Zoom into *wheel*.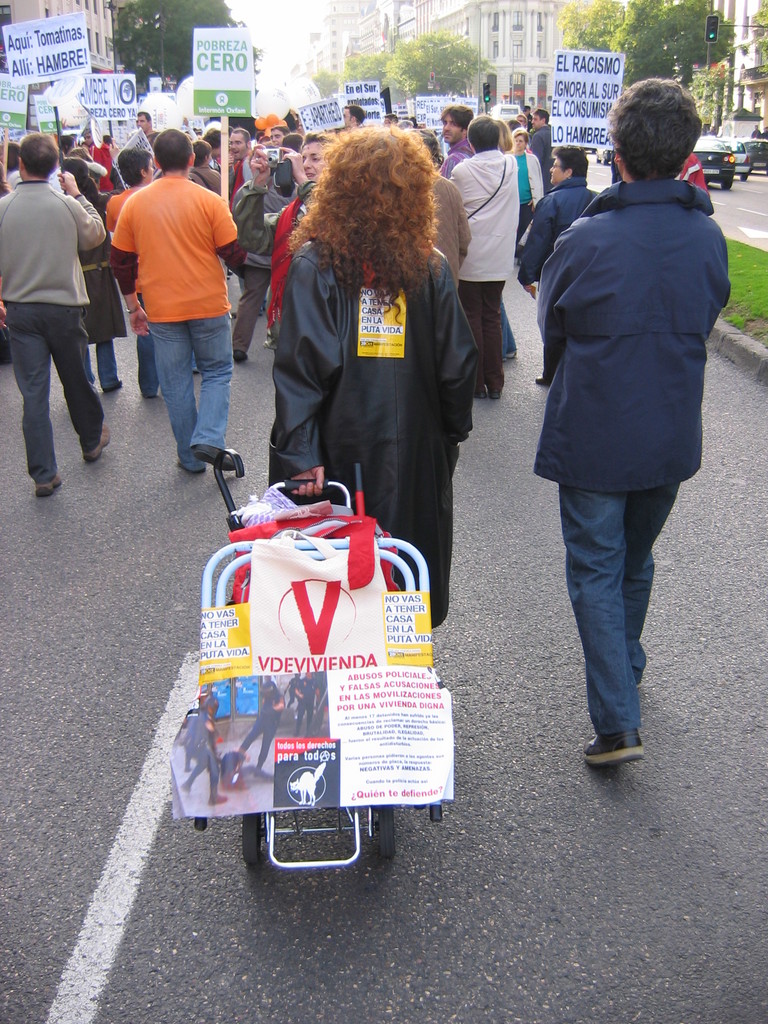
Zoom target: (left=373, top=810, right=401, bottom=867).
